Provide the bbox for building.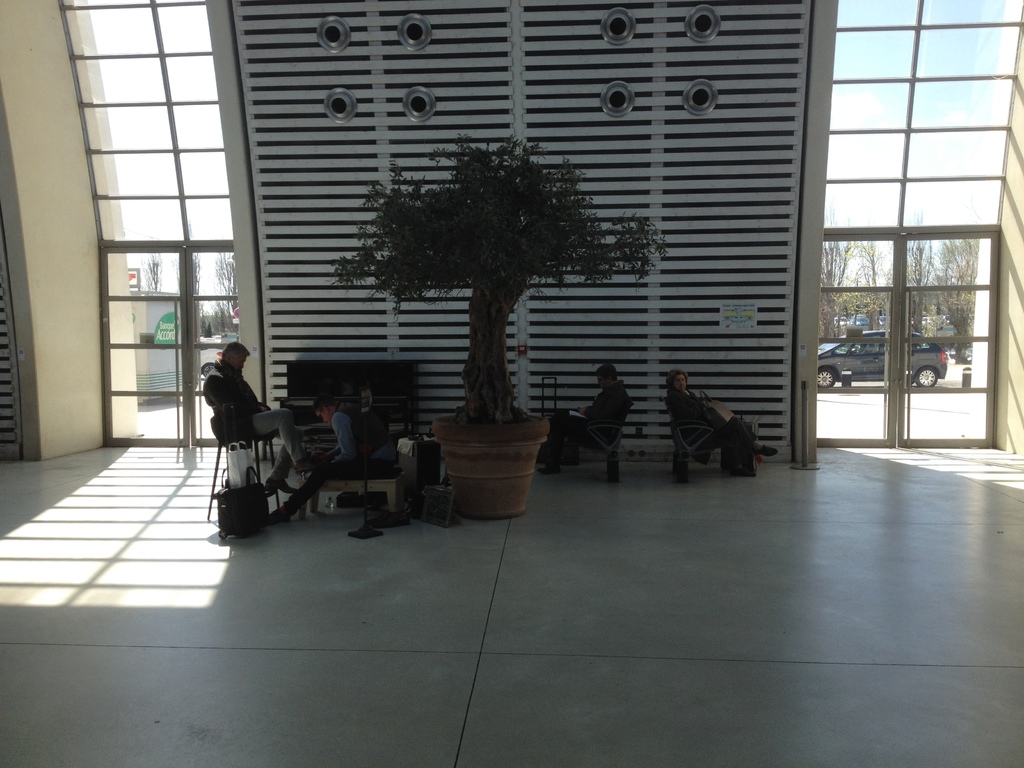
region(0, 0, 1023, 767).
